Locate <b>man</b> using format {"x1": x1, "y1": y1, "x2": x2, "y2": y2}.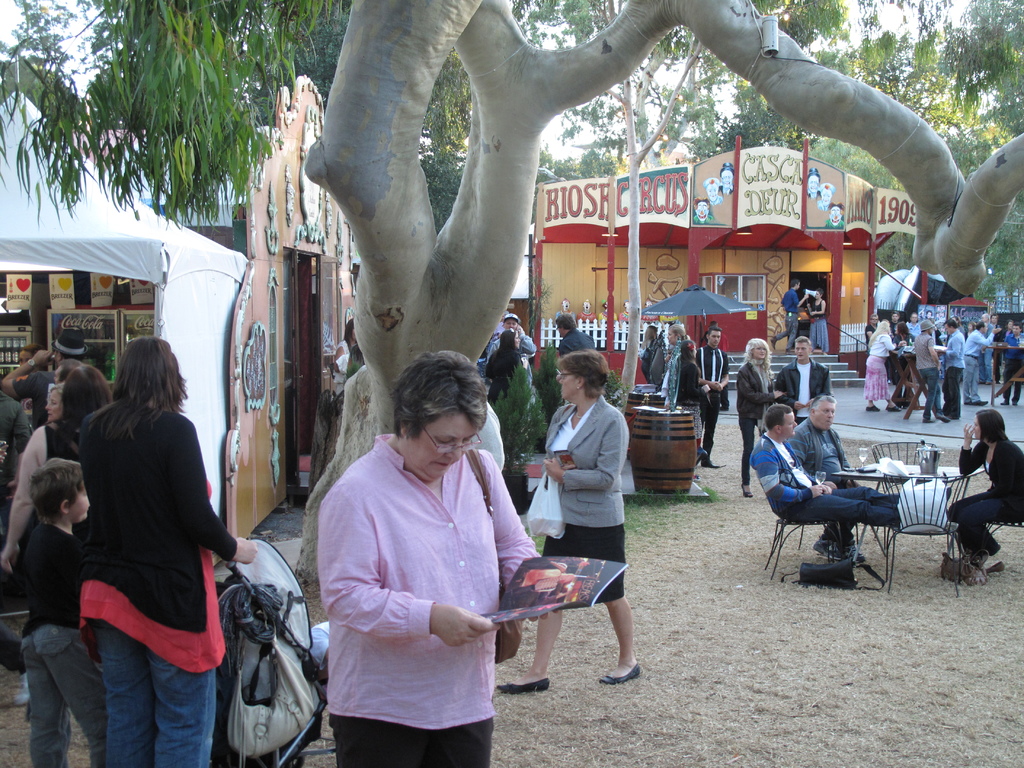
{"x1": 771, "y1": 279, "x2": 810, "y2": 357}.
